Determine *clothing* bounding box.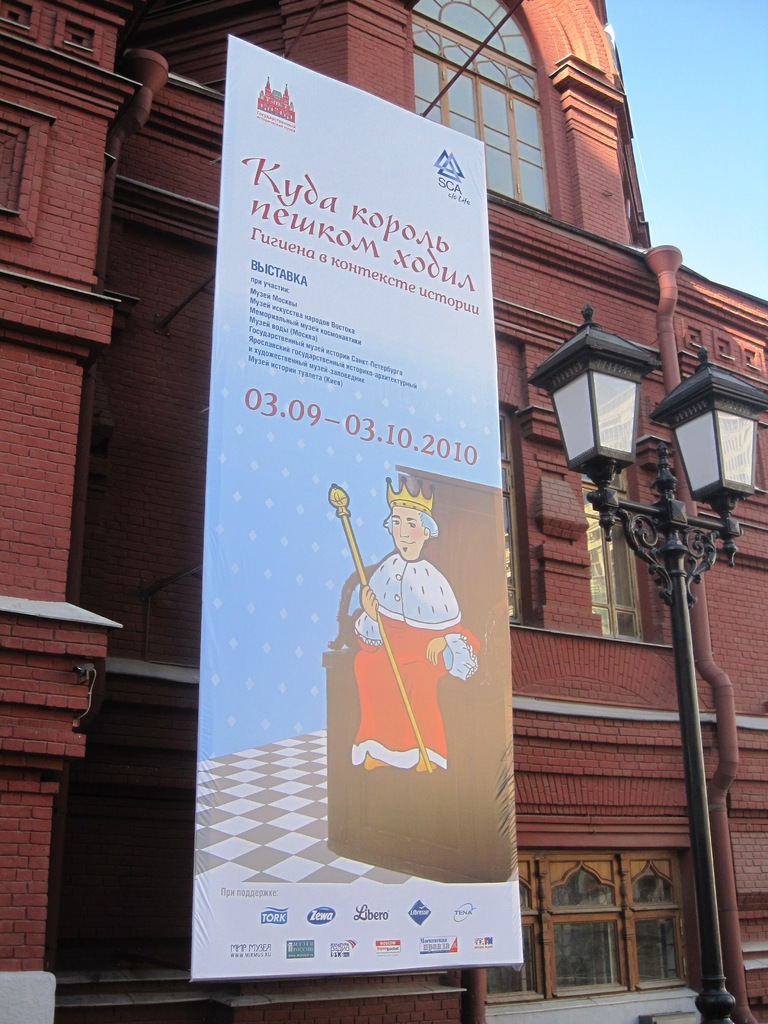
Determined: (left=349, top=547, right=476, bottom=815).
